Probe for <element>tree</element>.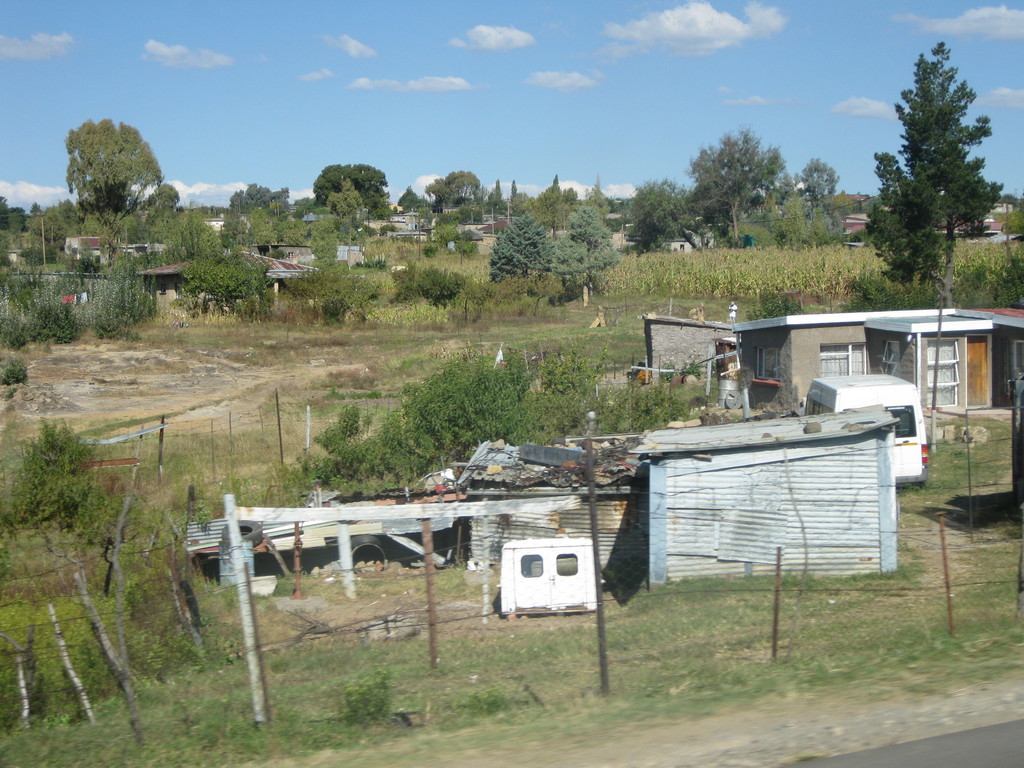
Probe result: select_region(491, 209, 553, 284).
